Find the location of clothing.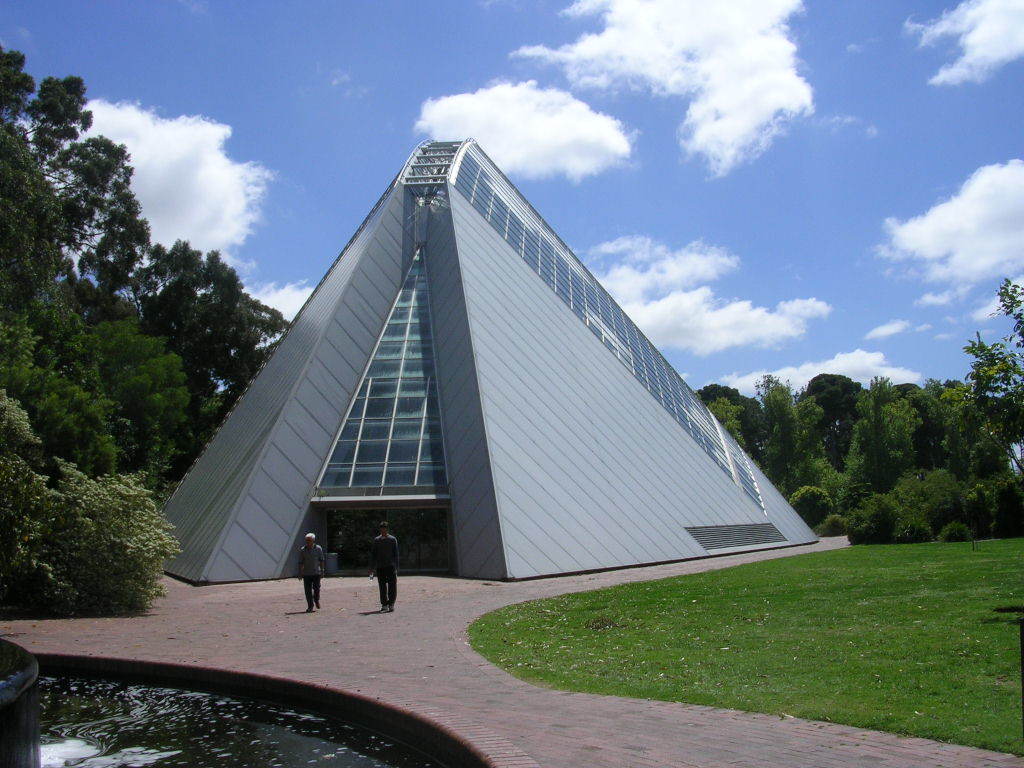
Location: locate(372, 532, 399, 608).
